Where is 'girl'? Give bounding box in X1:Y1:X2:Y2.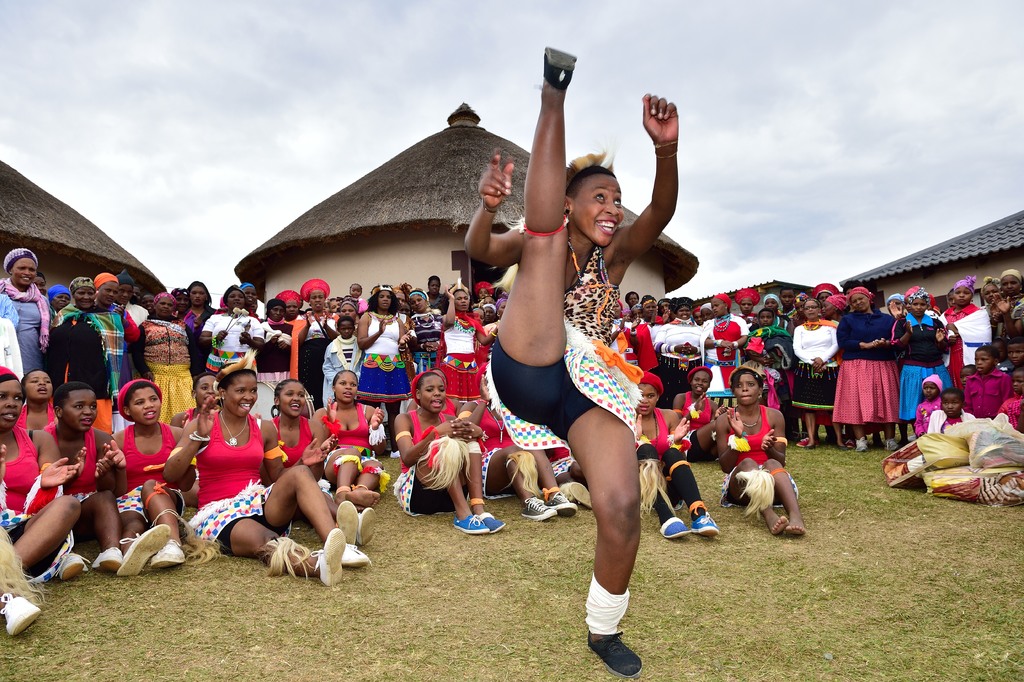
668:364:721:460.
